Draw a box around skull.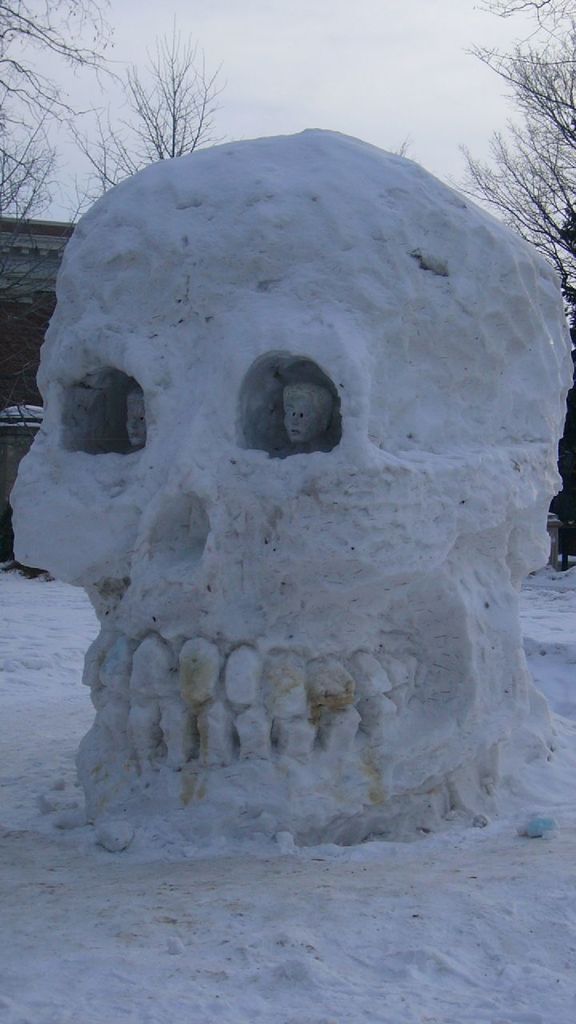
(8,129,575,845).
